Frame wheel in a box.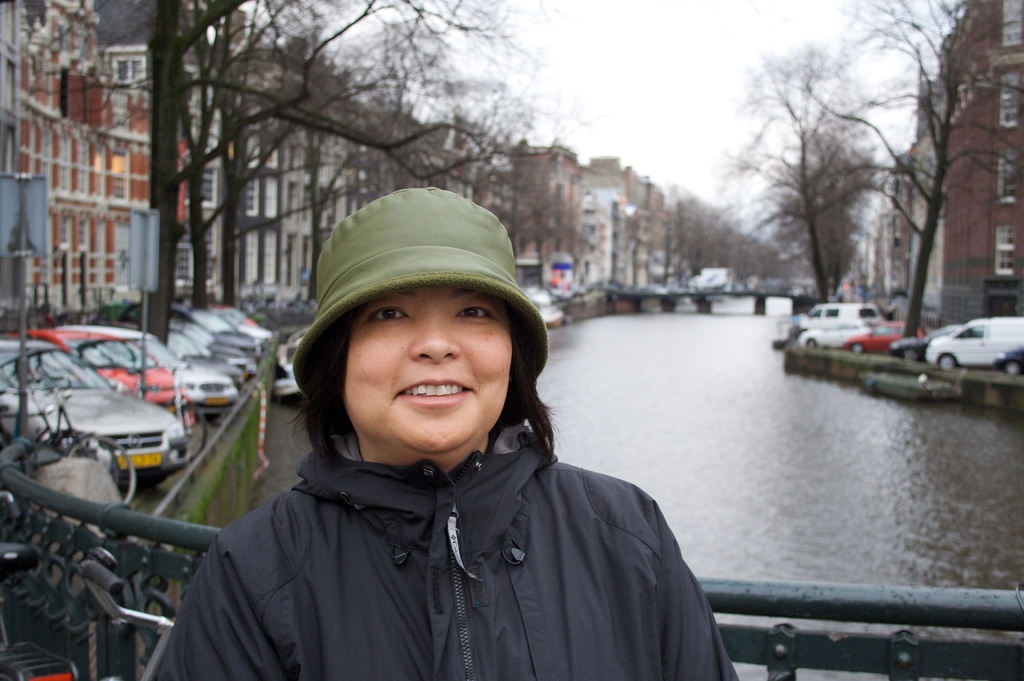
pyautogui.locateOnScreen(902, 345, 920, 361).
